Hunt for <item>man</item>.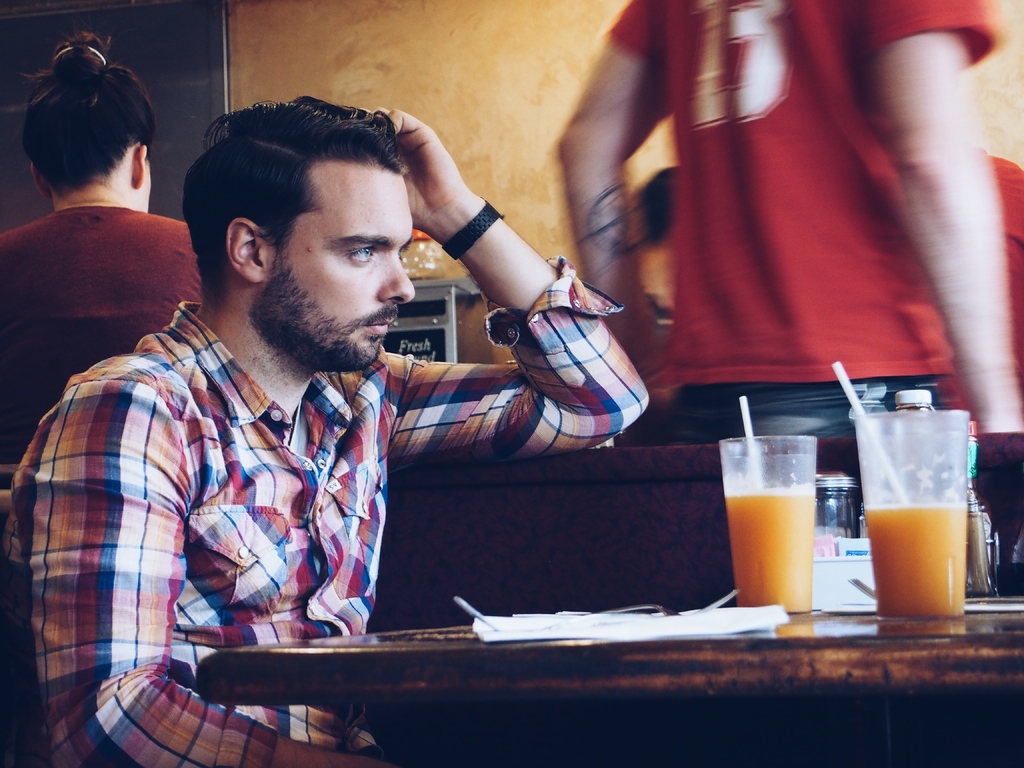
Hunted down at <bbox>0, 95, 649, 767</bbox>.
